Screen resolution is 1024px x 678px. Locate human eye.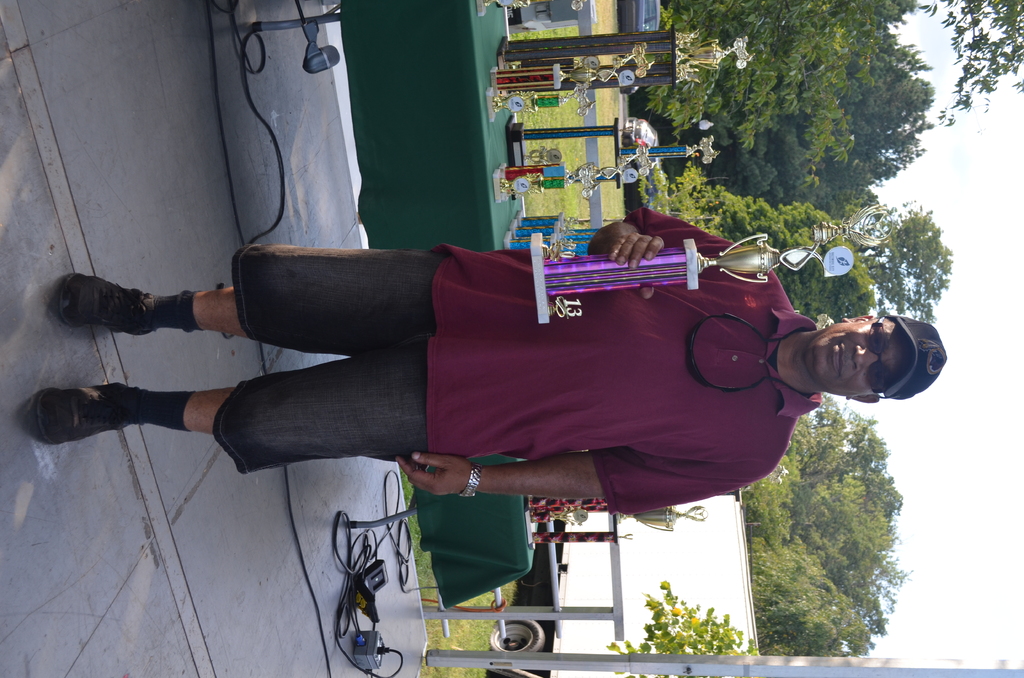
872 366 884 383.
